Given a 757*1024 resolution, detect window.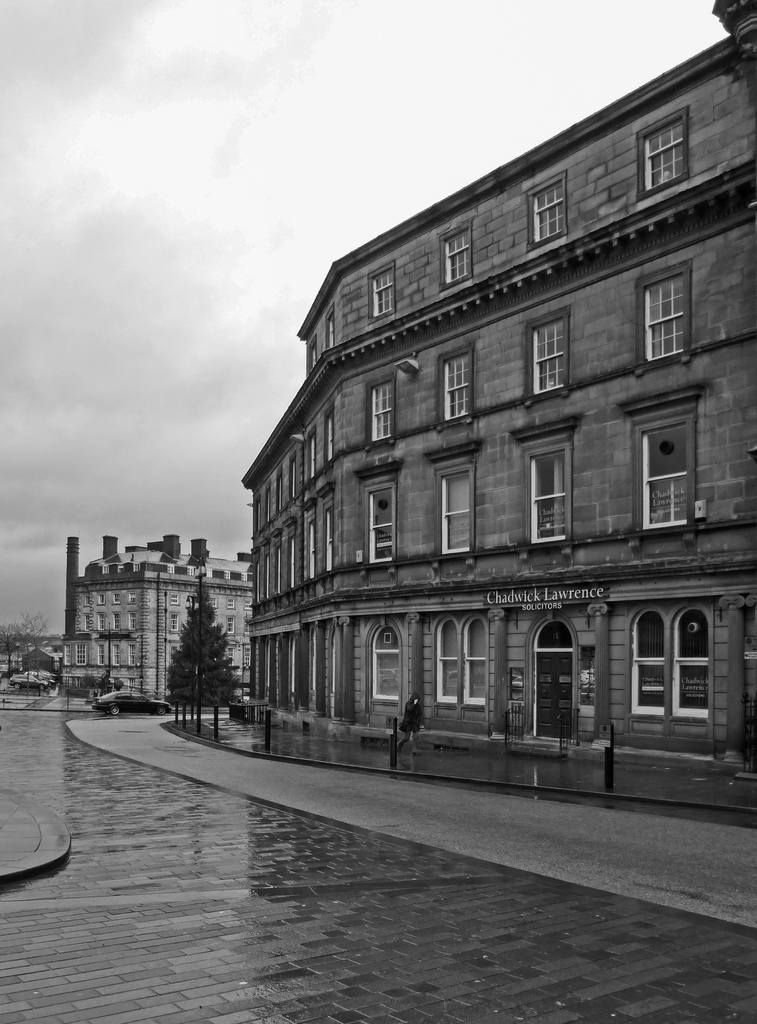
432 616 460 700.
